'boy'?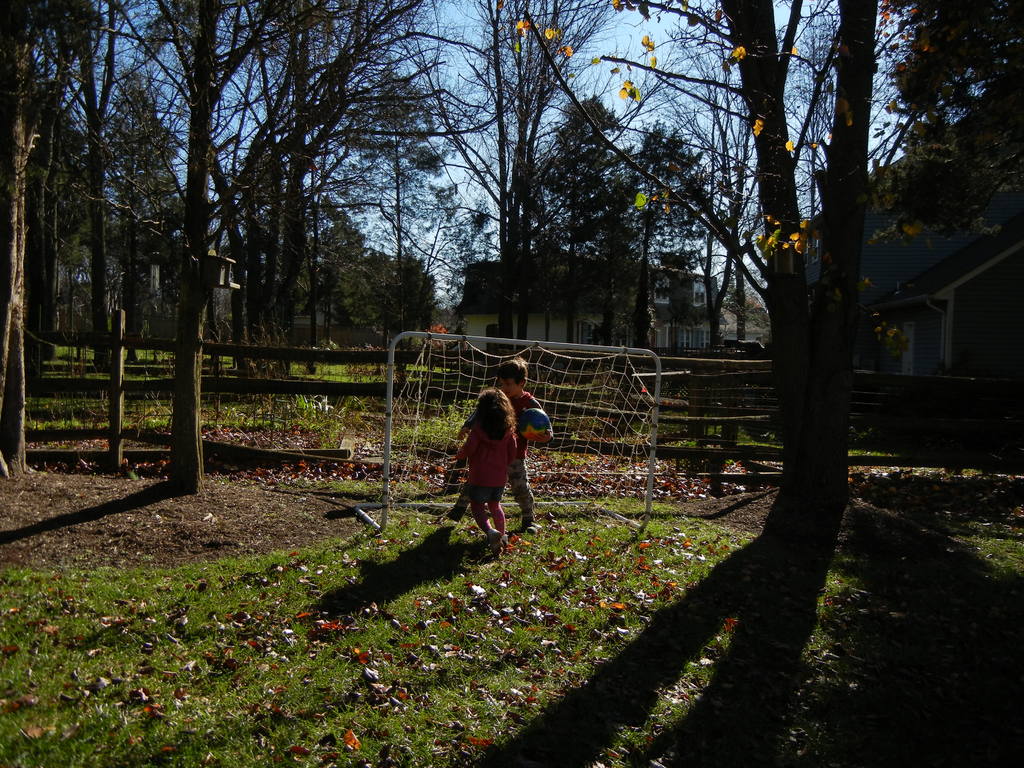
(left=445, top=359, right=549, bottom=533)
